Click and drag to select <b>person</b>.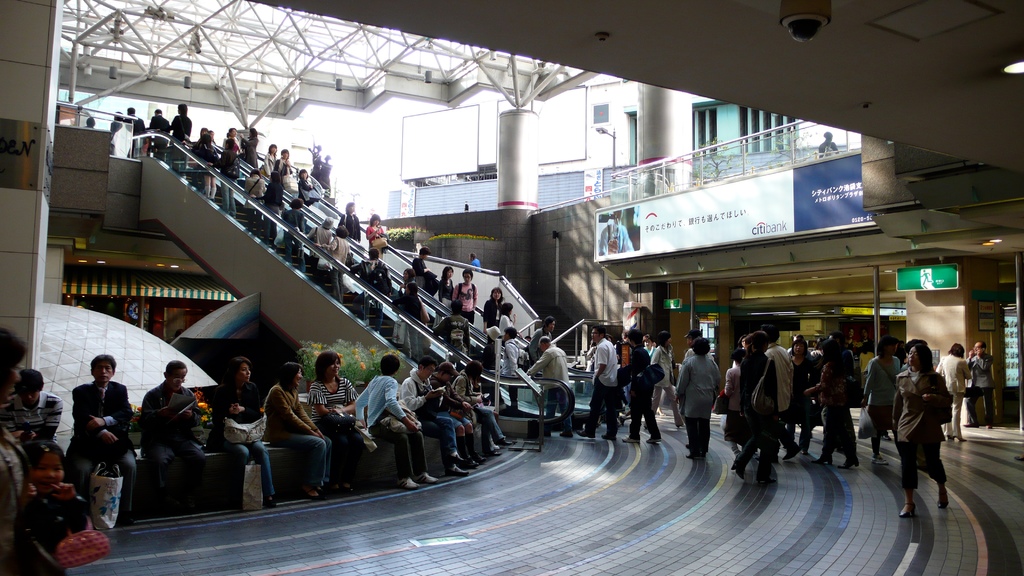
Selection: Rect(480, 287, 506, 335).
